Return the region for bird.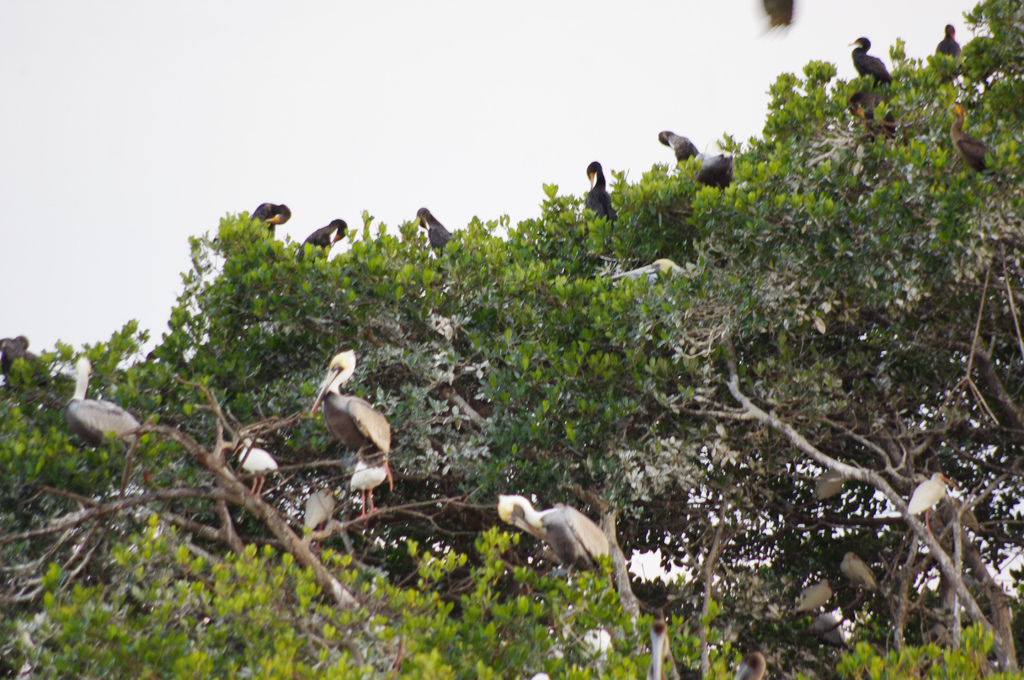
(left=840, top=548, right=880, bottom=592).
